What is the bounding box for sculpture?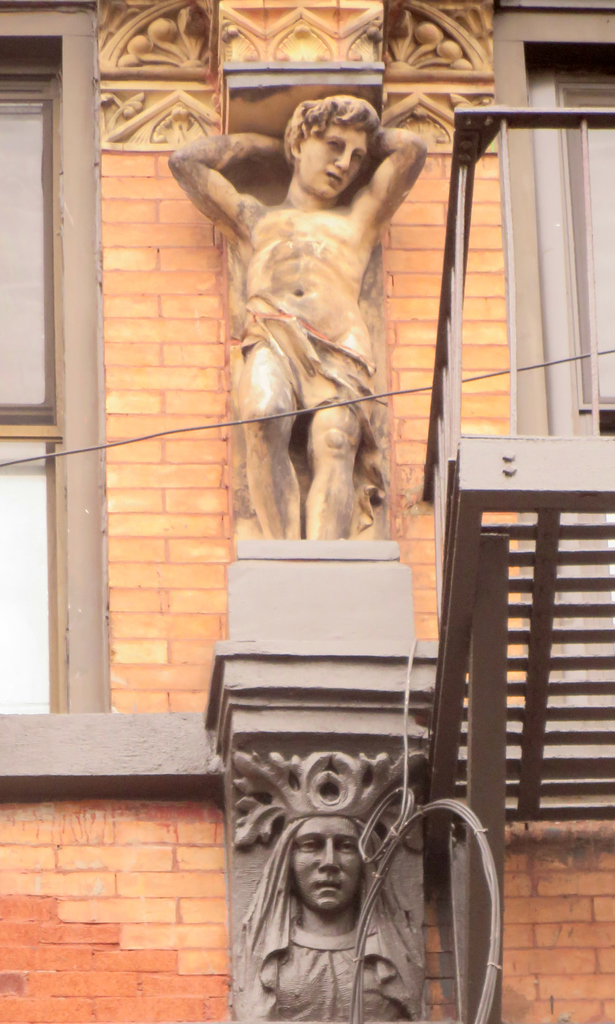
[left=226, top=755, right=432, bottom=1023].
